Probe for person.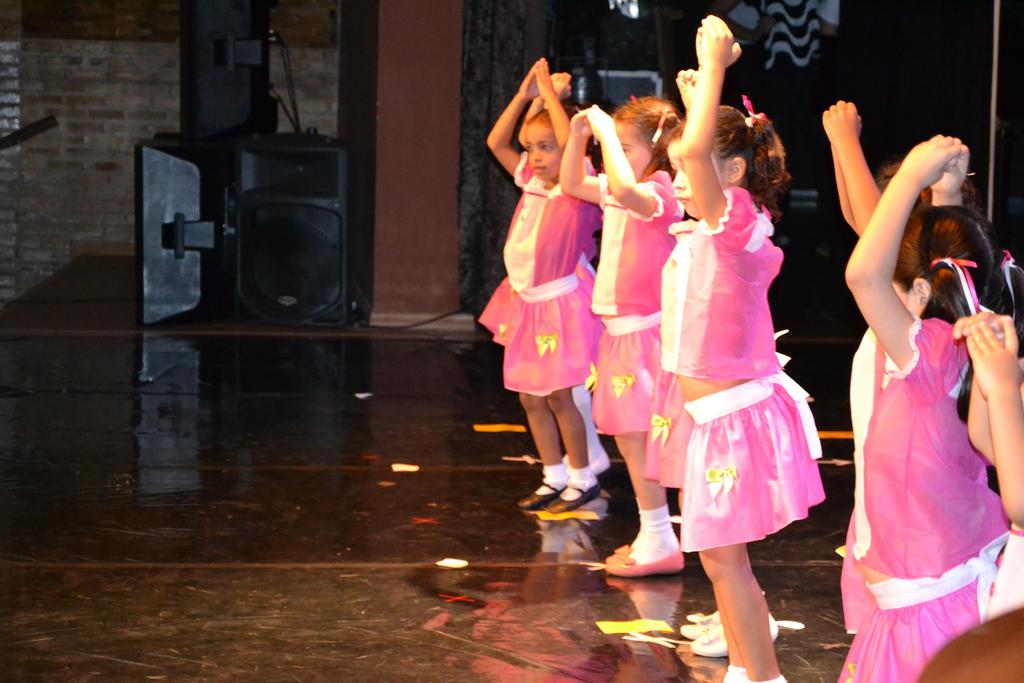
Probe result: <region>835, 89, 977, 632</region>.
